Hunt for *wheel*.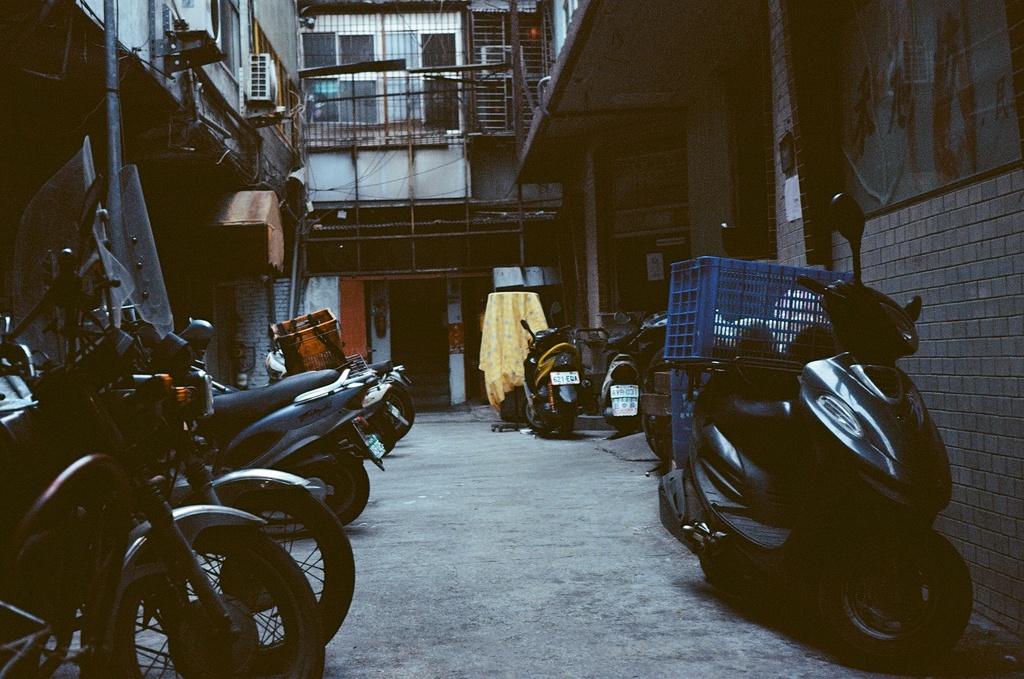
Hunted down at [x1=821, y1=514, x2=970, y2=672].
